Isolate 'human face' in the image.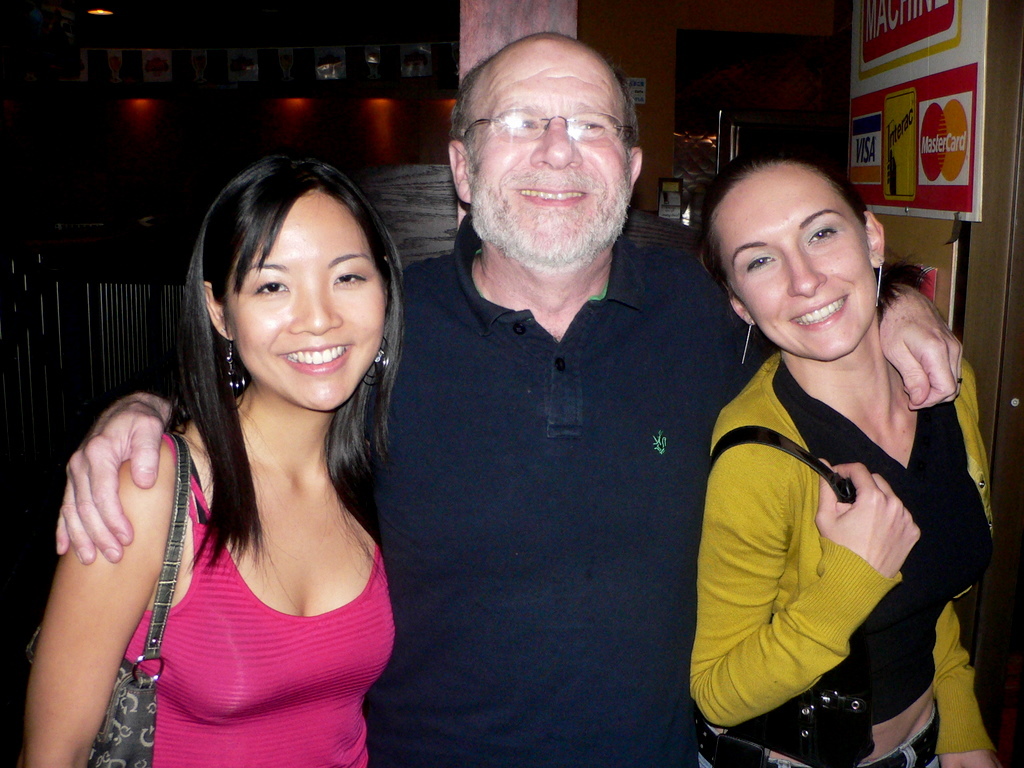
Isolated region: [x1=461, y1=35, x2=639, y2=264].
